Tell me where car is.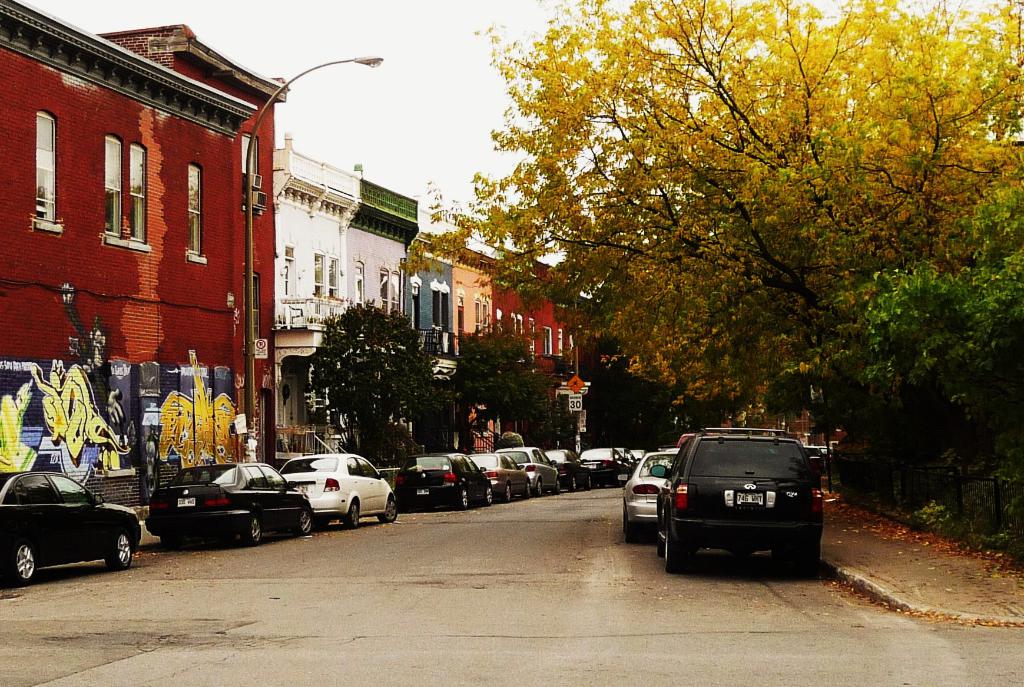
car is at bbox=(575, 440, 634, 492).
